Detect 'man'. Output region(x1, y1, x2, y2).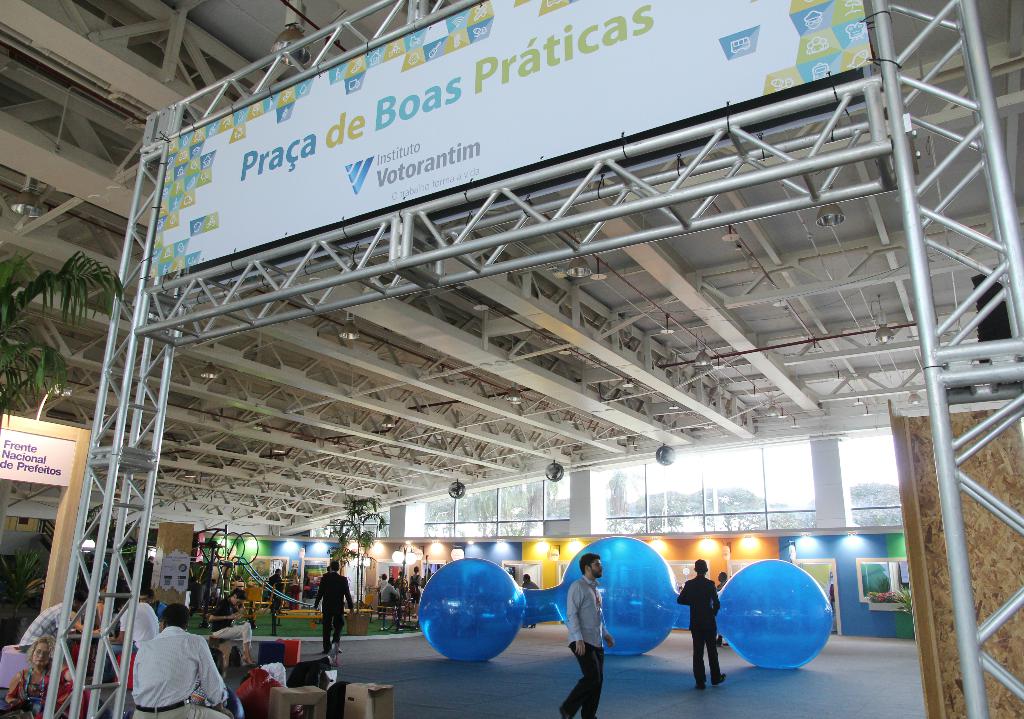
region(112, 591, 167, 652).
